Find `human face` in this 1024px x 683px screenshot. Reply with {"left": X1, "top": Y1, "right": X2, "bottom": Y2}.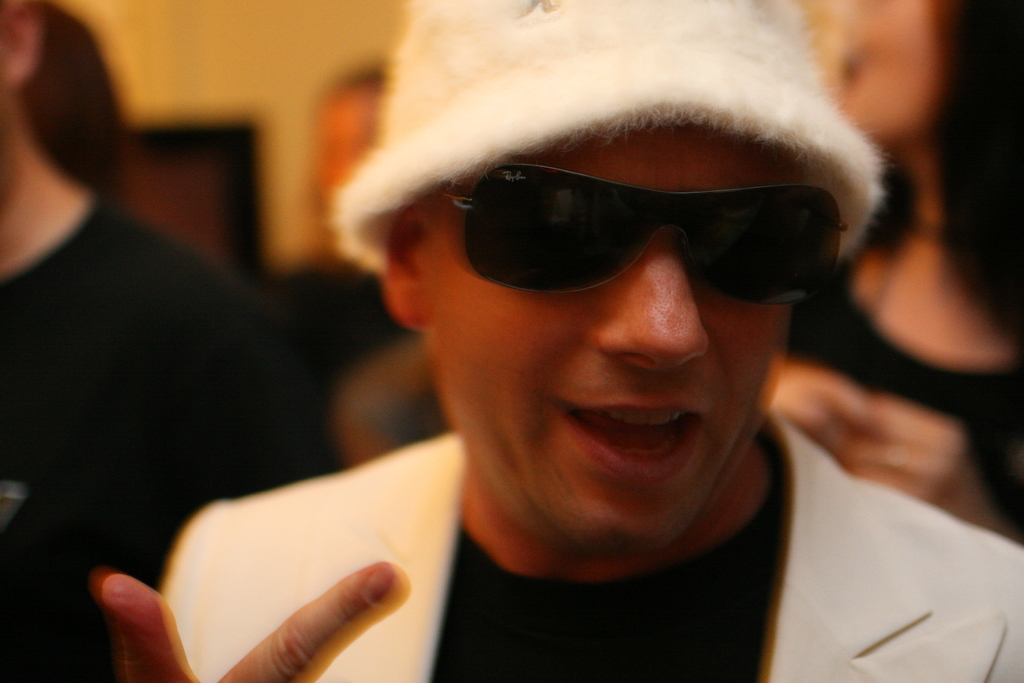
{"left": 432, "top": 105, "right": 798, "bottom": 550}.
